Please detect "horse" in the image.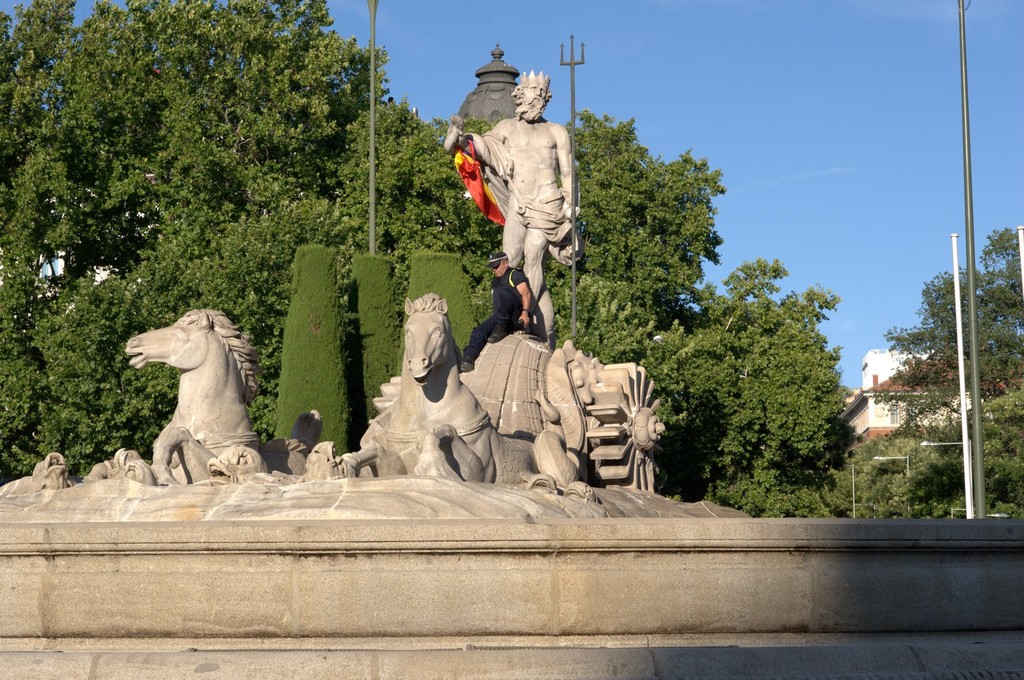
Rect(341, 291, 541, 478).
